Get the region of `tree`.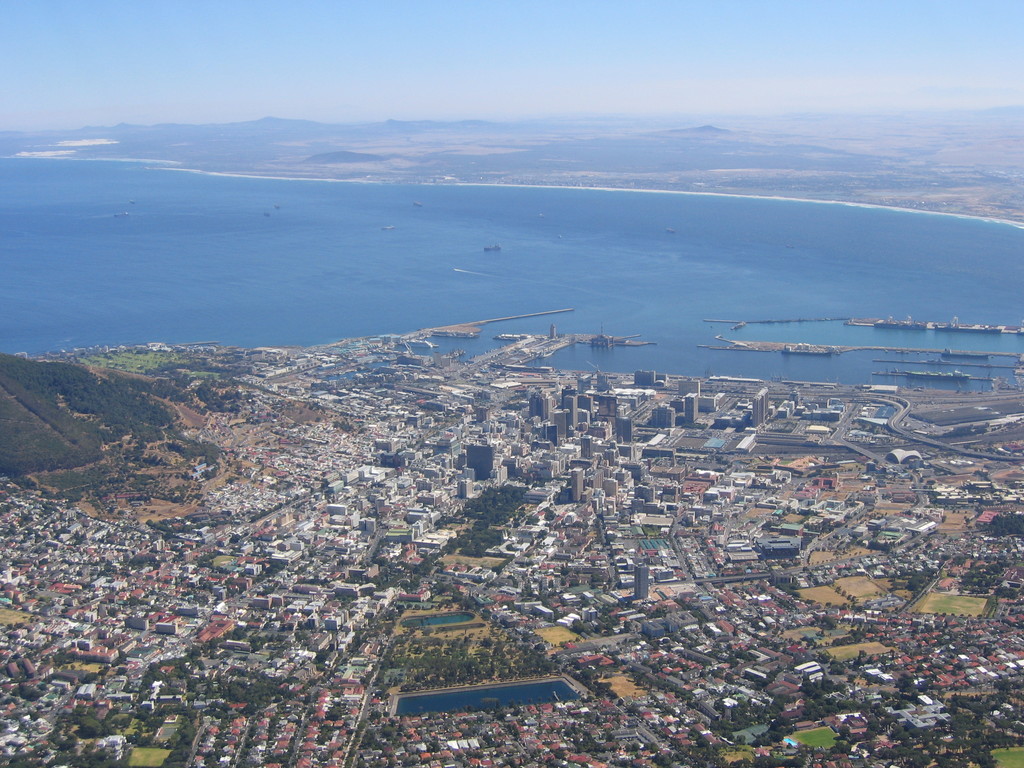
106, 607, 118, 618.
